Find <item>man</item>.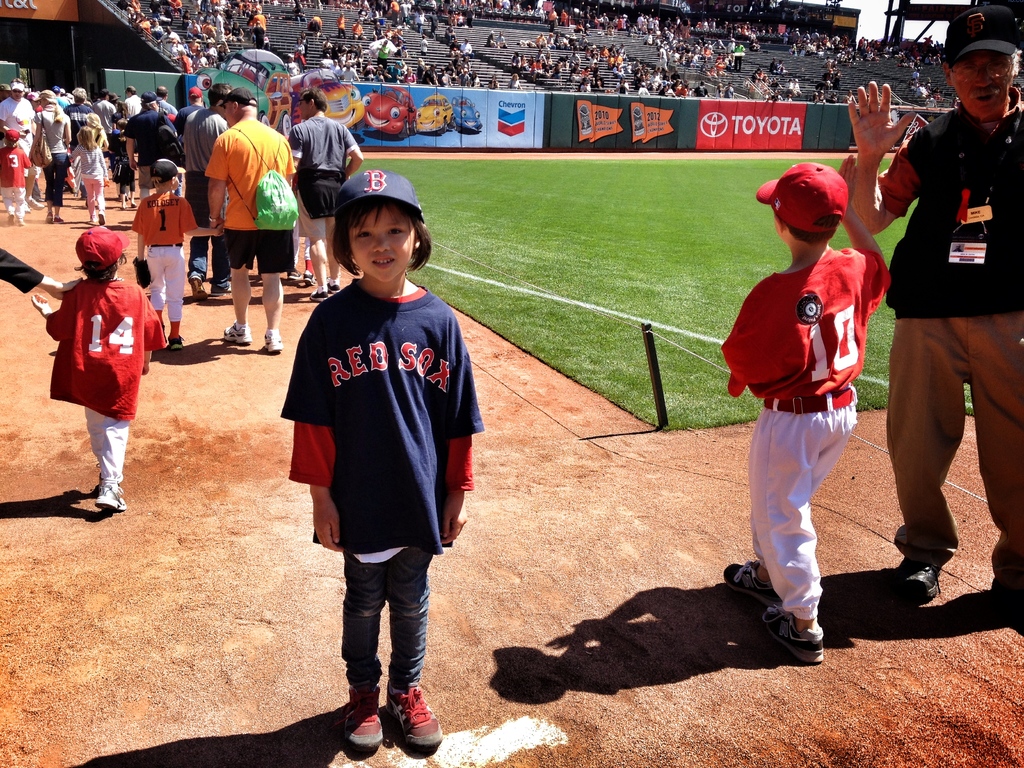
box(125, 96, 184, 211).
